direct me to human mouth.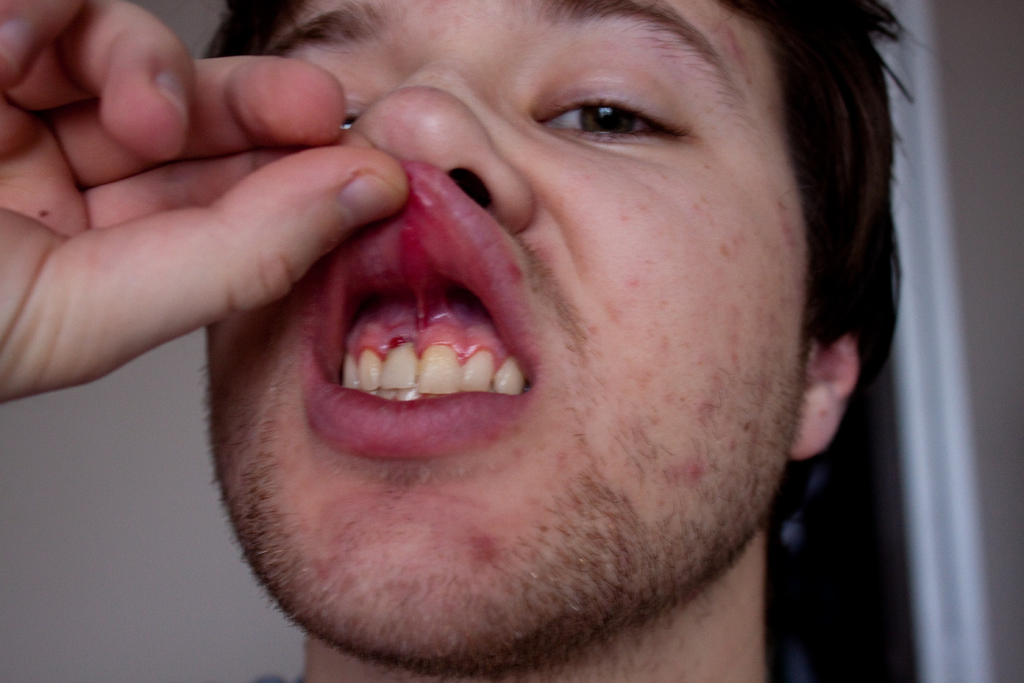
Direction: 299/159/541/457.
